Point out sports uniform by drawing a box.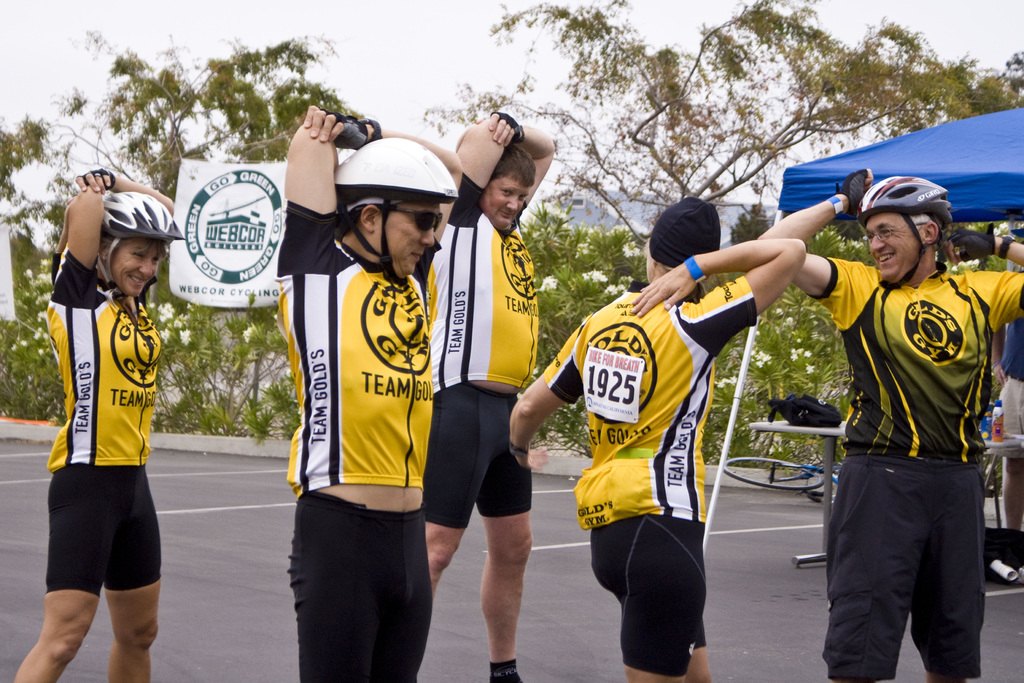
x1=280, y1=135, x2=458, y2=682.
